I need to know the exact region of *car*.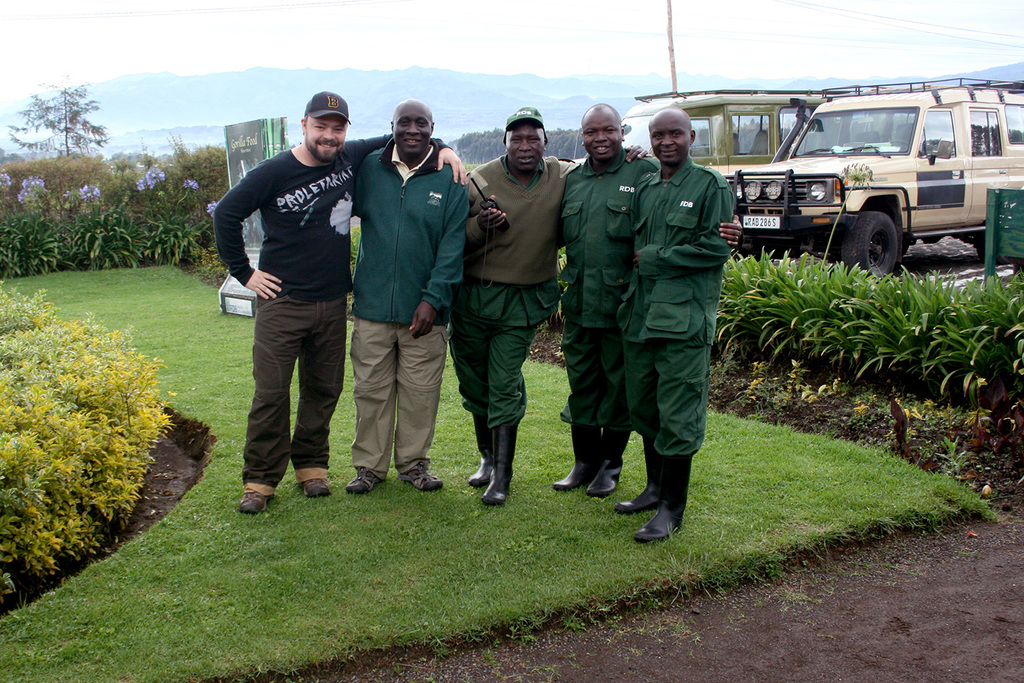
Region: <bbox>723, 68, 1023, 275</bbox>.
